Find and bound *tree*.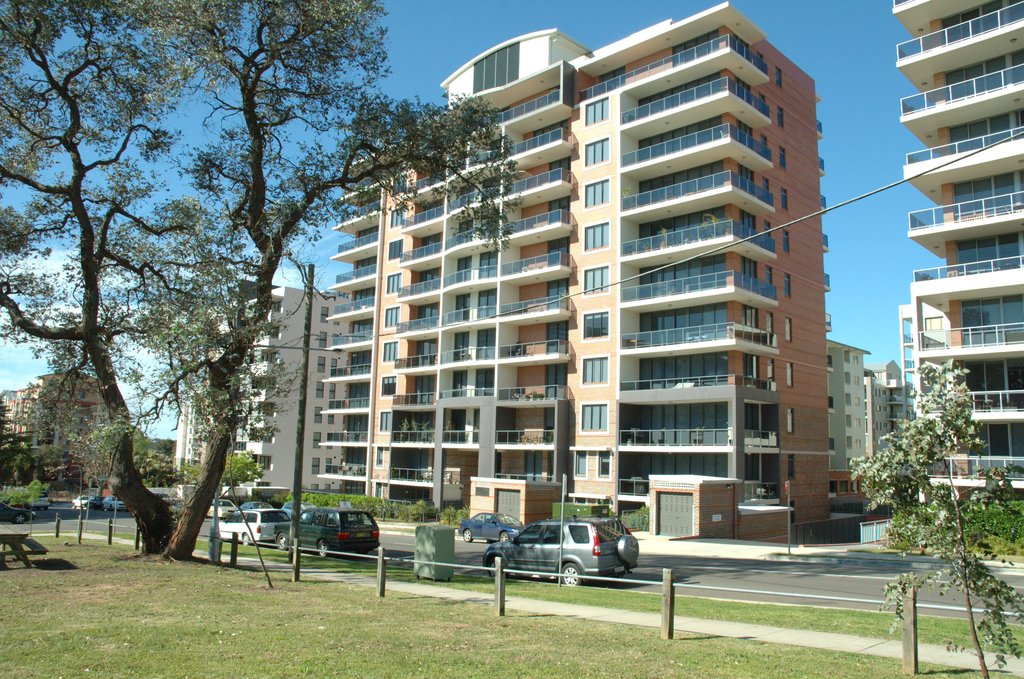
Bound: box(0, 397, 42, 513).
